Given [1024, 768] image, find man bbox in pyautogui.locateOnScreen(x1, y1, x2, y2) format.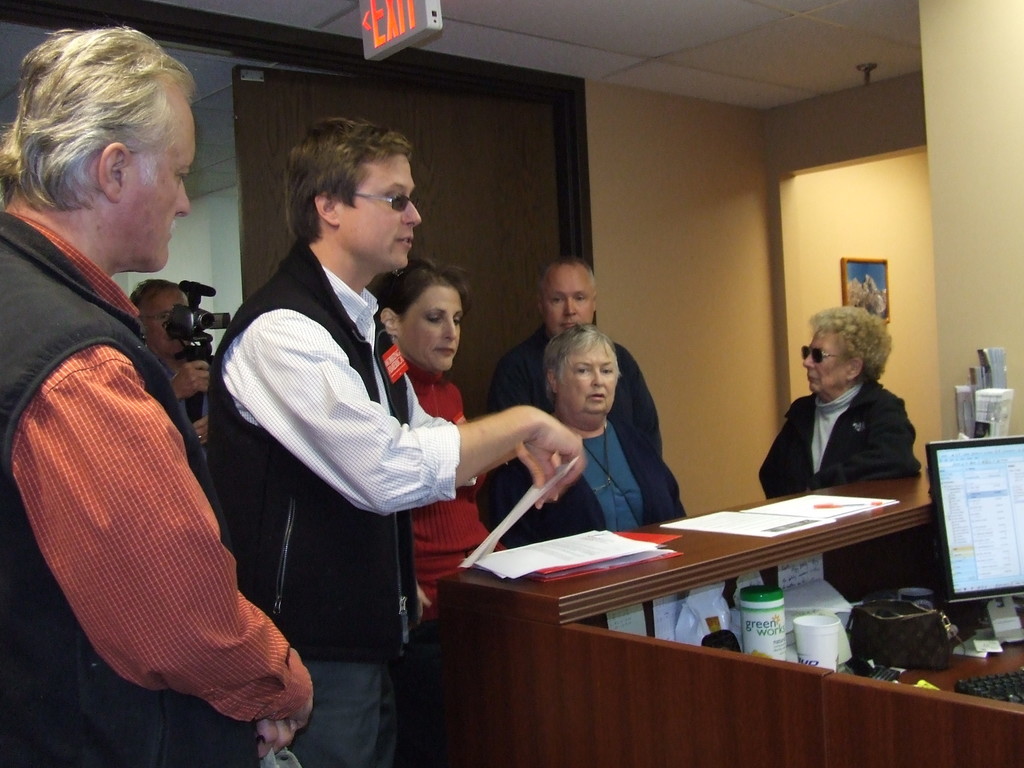
pyautogui.locateOnScreen(211, 114, 588, 767).
